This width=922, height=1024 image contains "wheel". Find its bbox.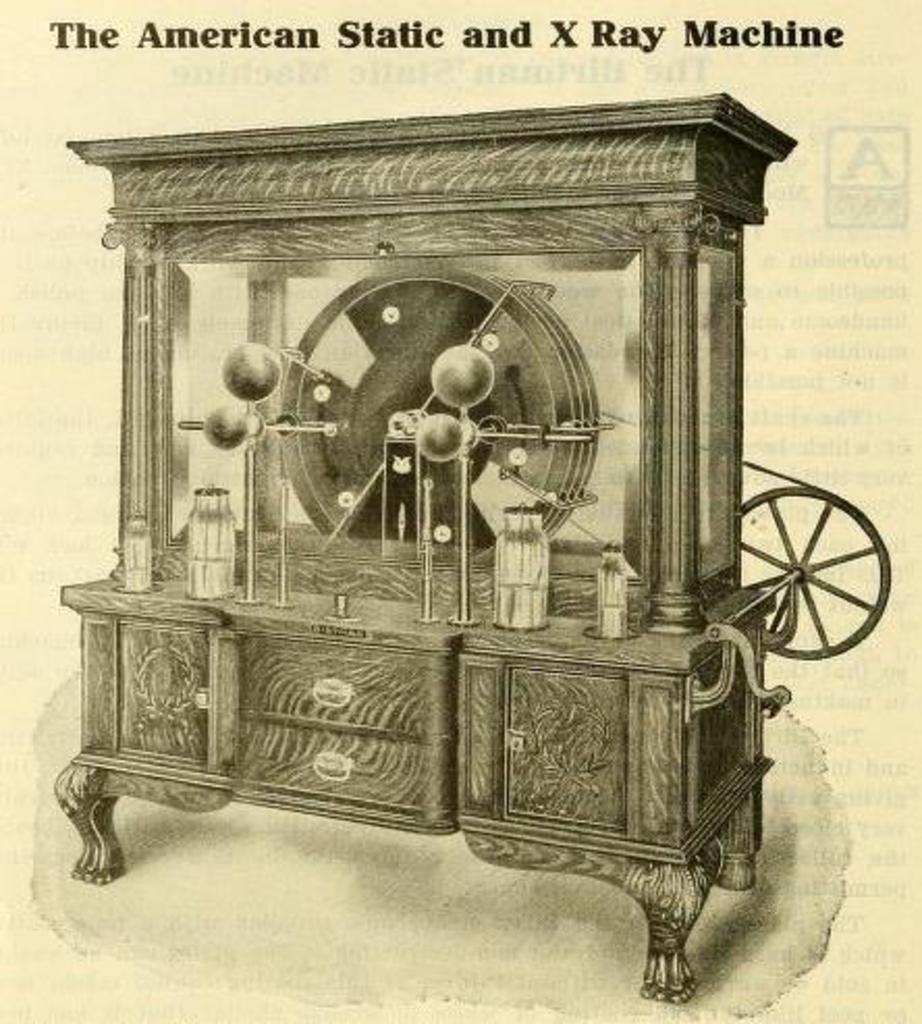
box=[278, 268, 598, 571].
